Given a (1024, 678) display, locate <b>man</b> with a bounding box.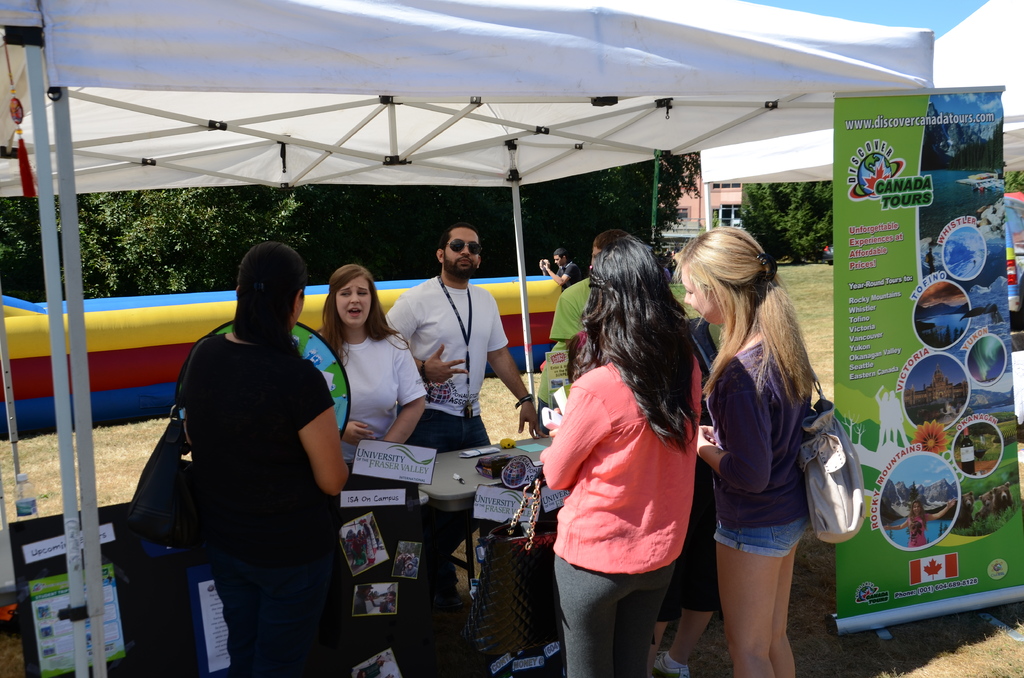
Located: [375,225,544,613].
